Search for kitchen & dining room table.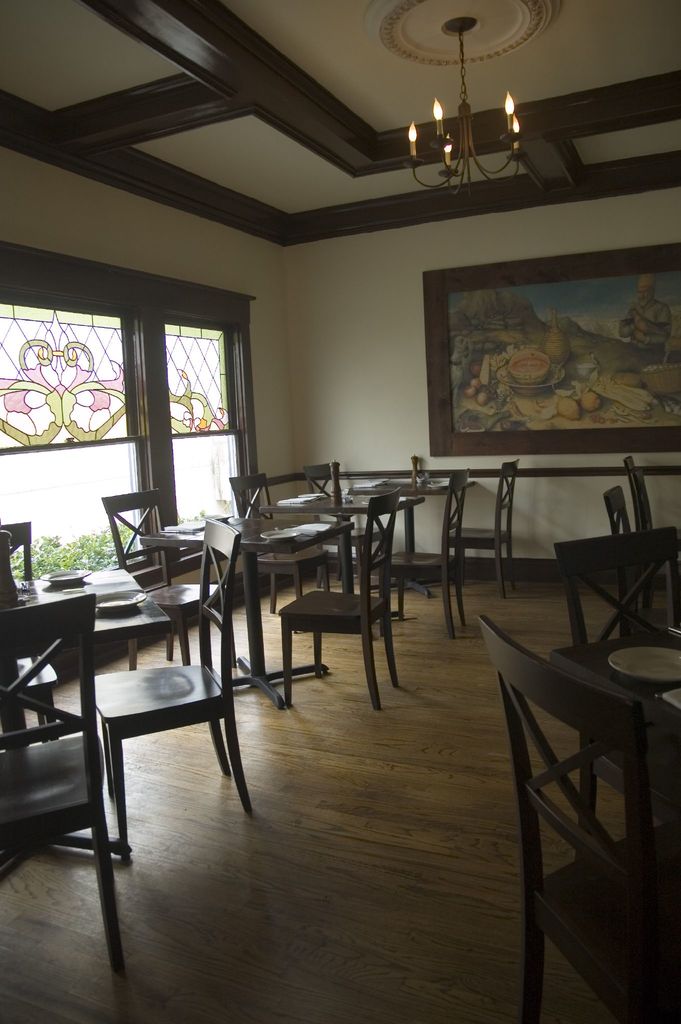
Found at [left=183, top=459, right=556, bottom=670].
